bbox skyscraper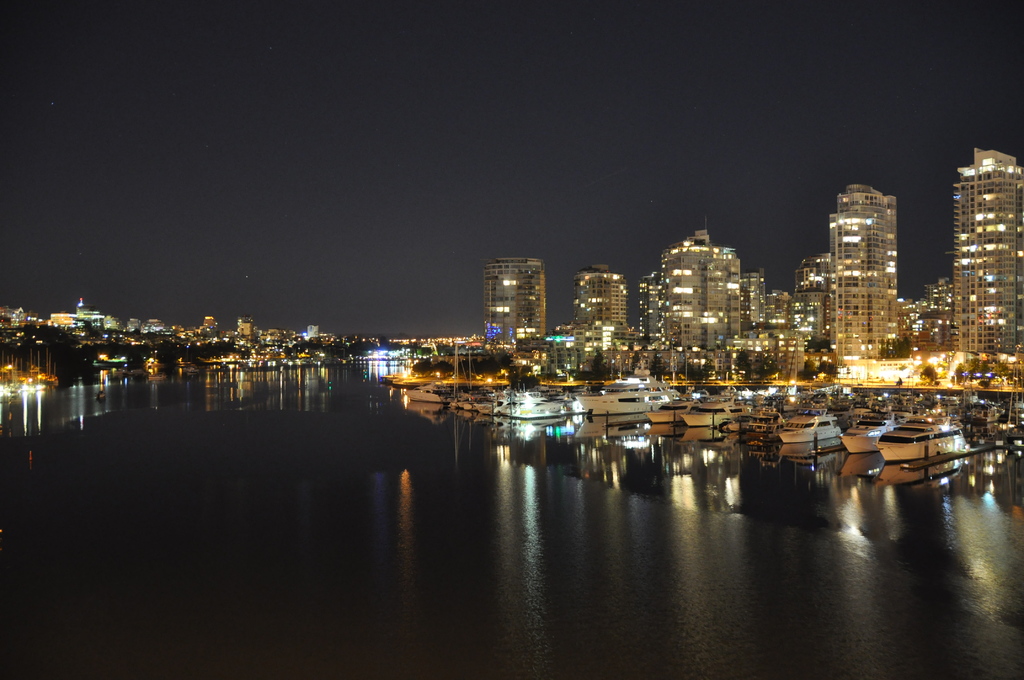
pyautogui.locateOnScreen(495, 261, 552, 339)
